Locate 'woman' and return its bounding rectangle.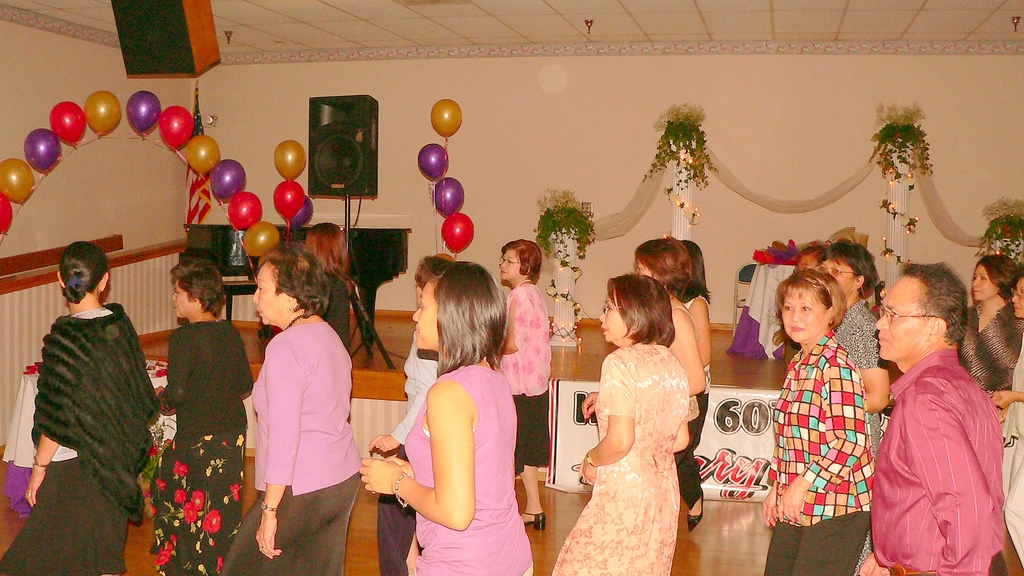
locate(630, 237, 710, 526).
